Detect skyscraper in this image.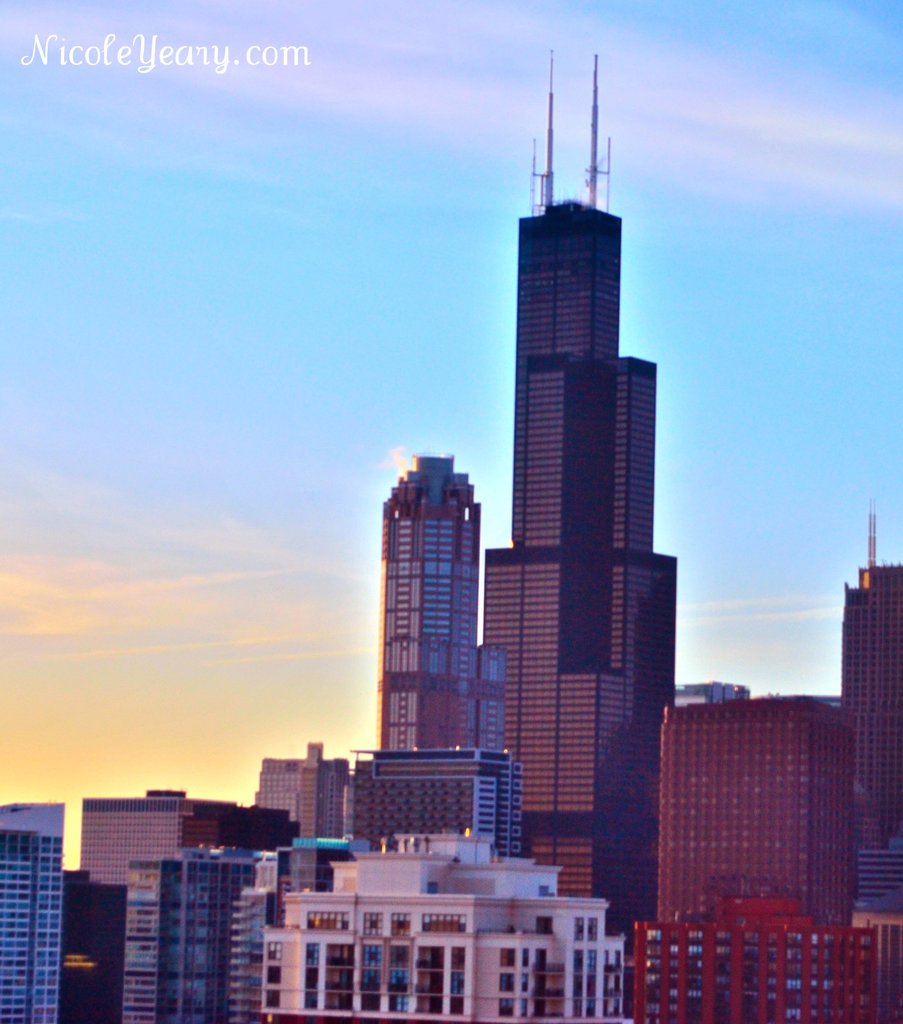
Detection: {"left": 0, "top": 797, "right": 66, "bottom": 1023}.
